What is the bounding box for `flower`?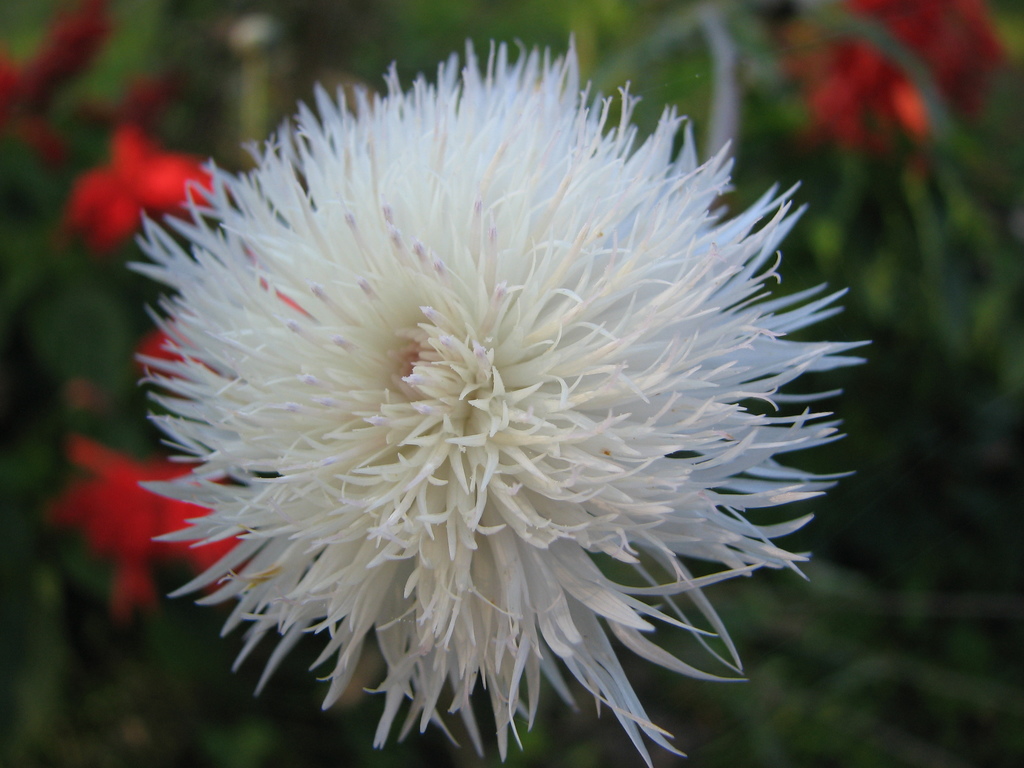
47 438 241 600.
